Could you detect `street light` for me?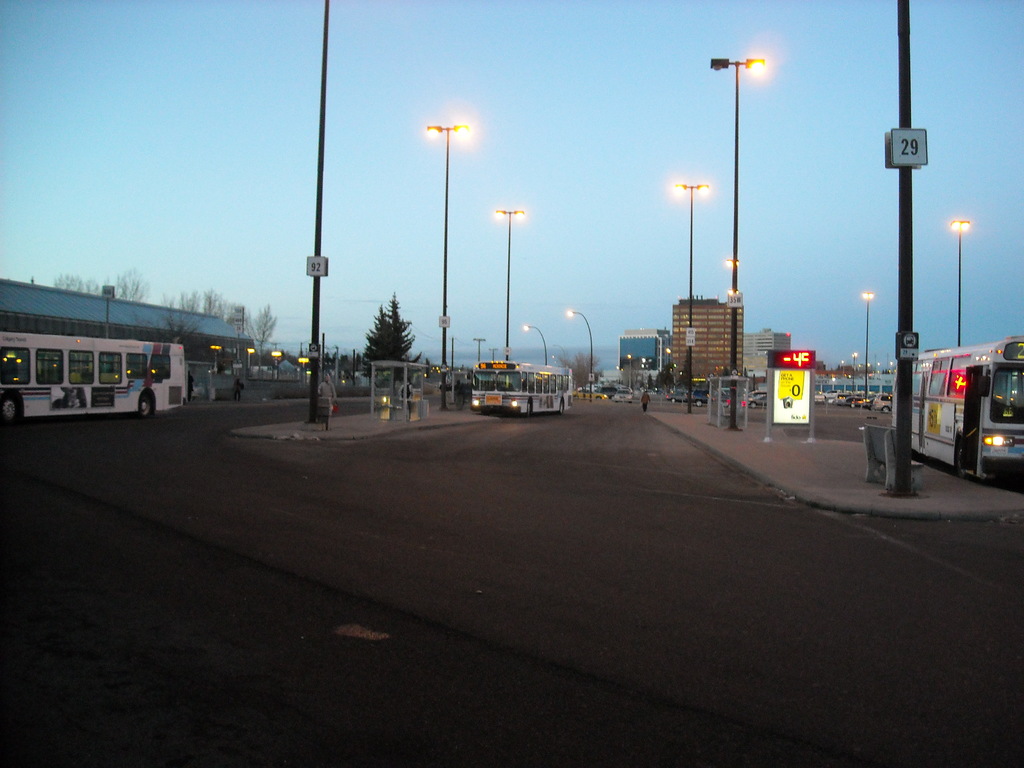
Detection result: l=422, t=118, r=472, b=412.
